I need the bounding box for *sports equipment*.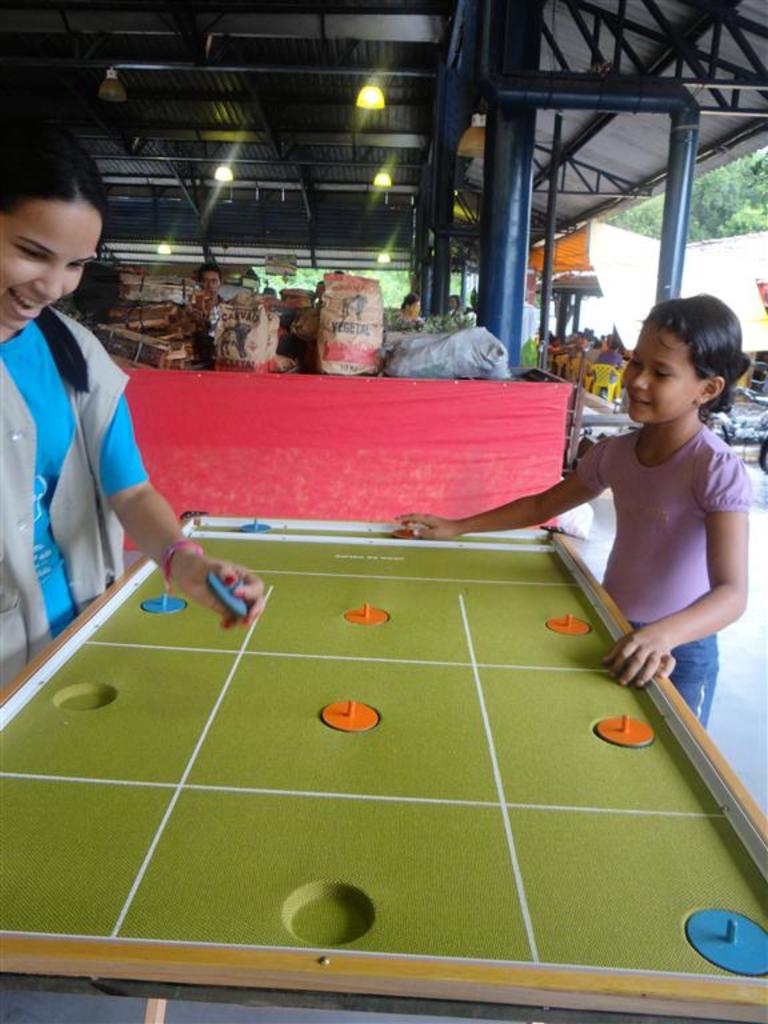
Here it is: <box>139,584,195,623</box>.
